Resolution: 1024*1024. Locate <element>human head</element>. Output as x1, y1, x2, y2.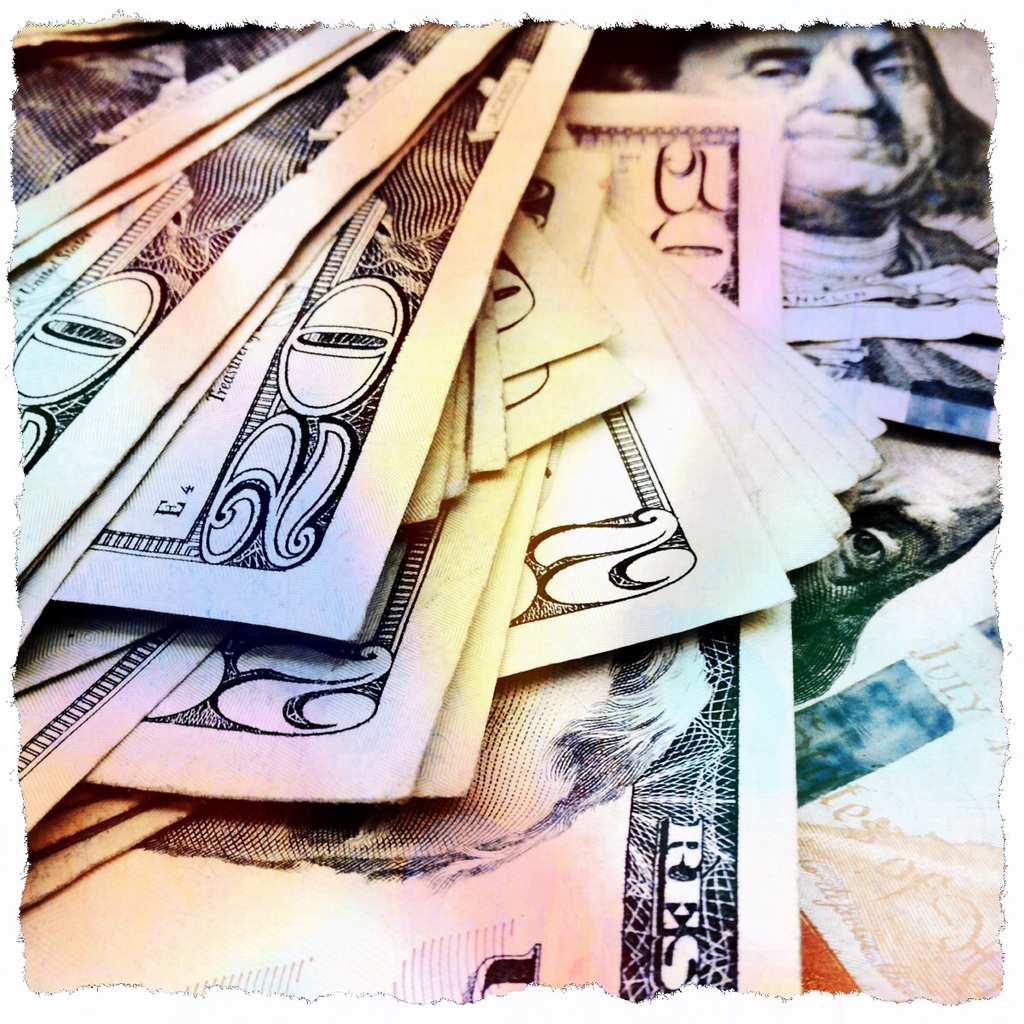
591, 19, 988, 195.
